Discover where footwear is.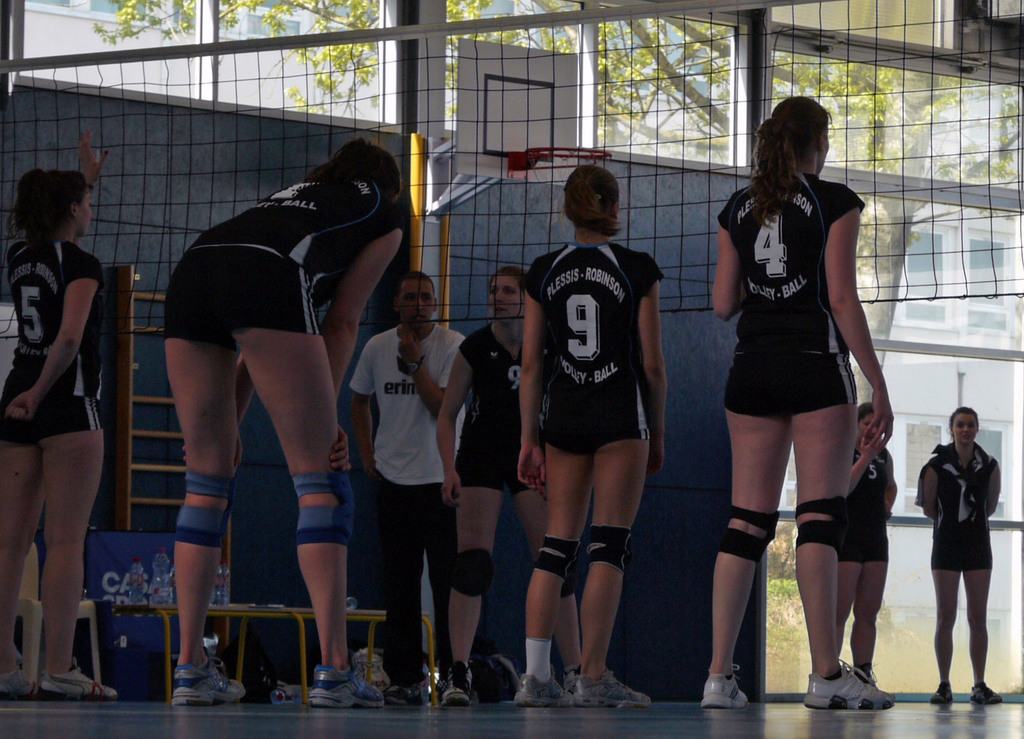
Discovered at (698, 672, 747, 705).
